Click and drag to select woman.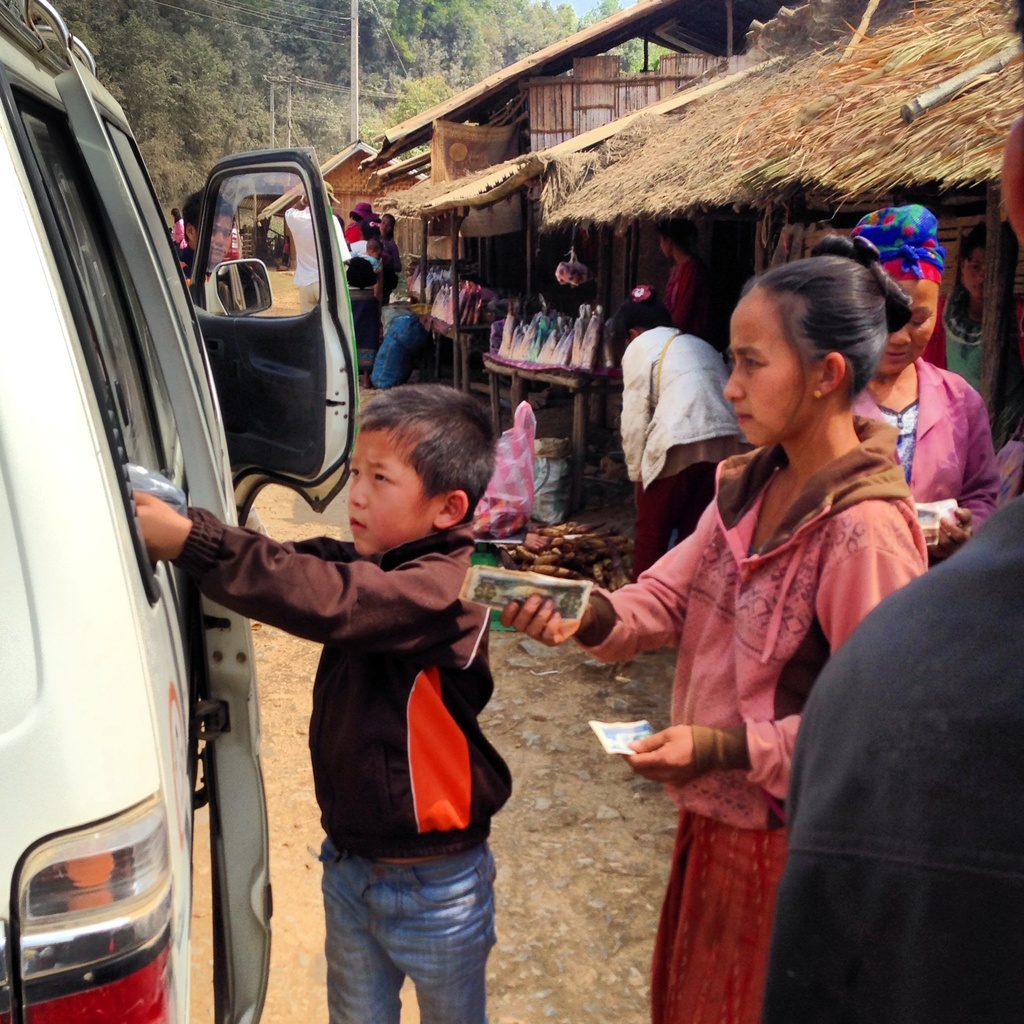
Selection: 588:243:945:993.
